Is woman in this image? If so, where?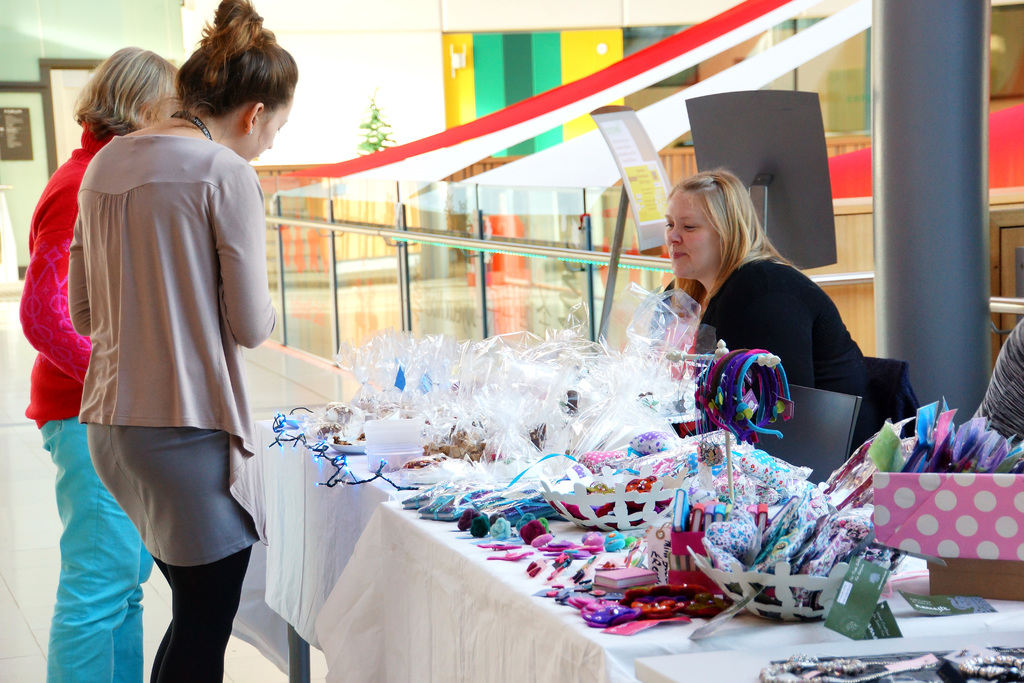
Yes, at <bbox>646, 172, 881, 460</bbox>.
